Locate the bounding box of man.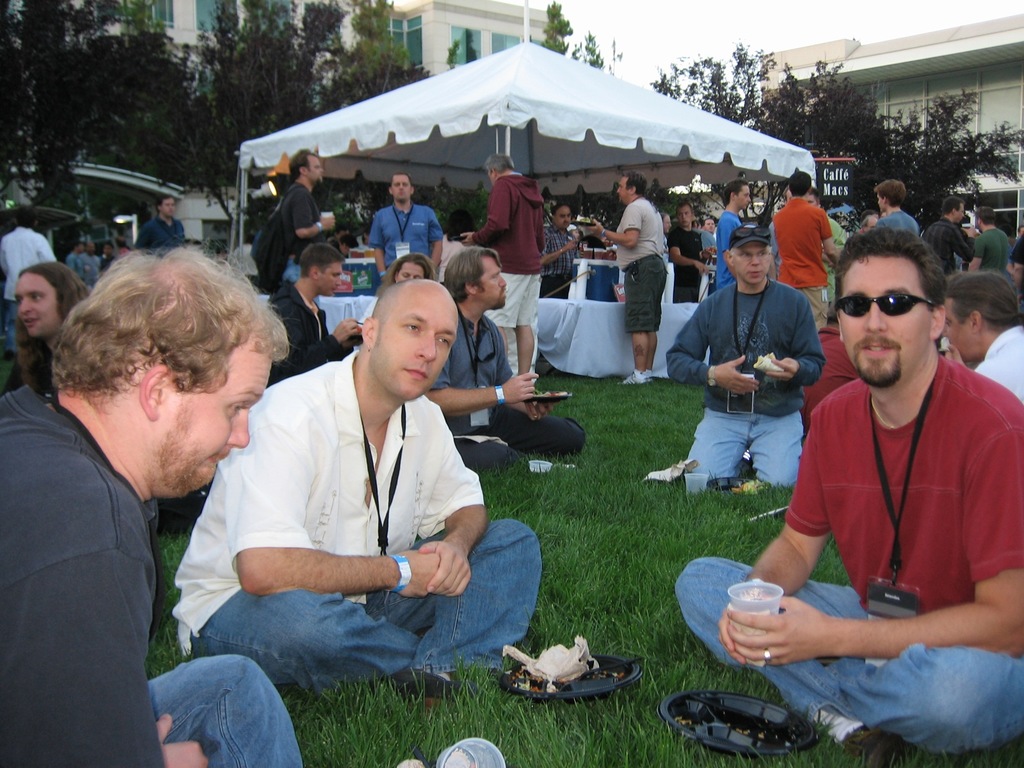
Bounding box: (0,235,305,767).
